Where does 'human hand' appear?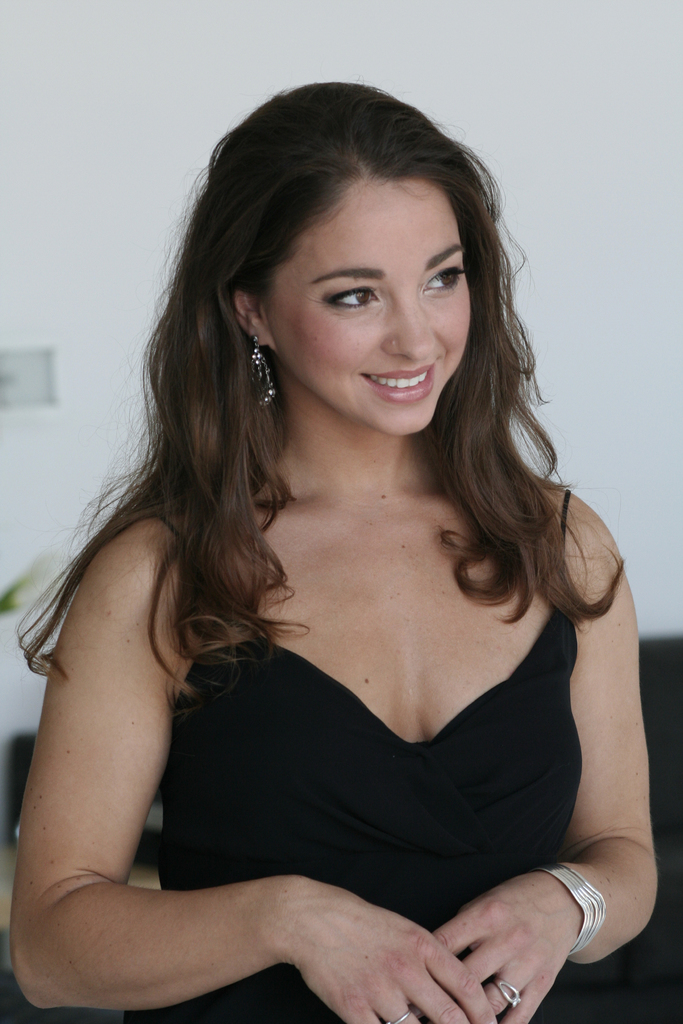
Appears at bbox=(284, 876, 498, 1023).
